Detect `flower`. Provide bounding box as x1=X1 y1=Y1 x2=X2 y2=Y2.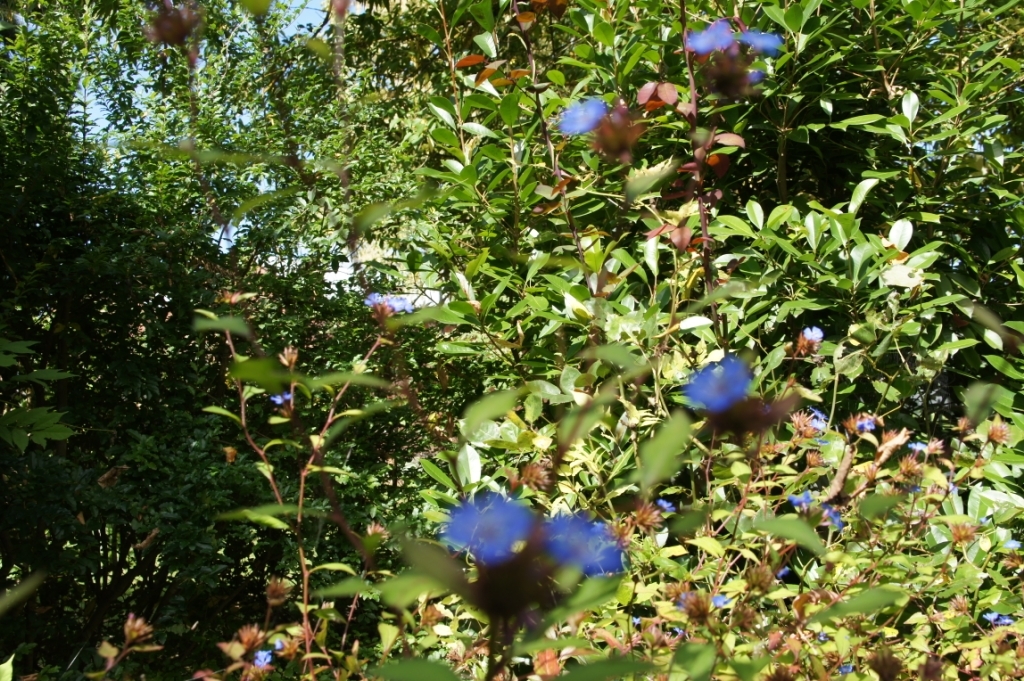
x1=272 y1=393 x2=295 y2=404.
